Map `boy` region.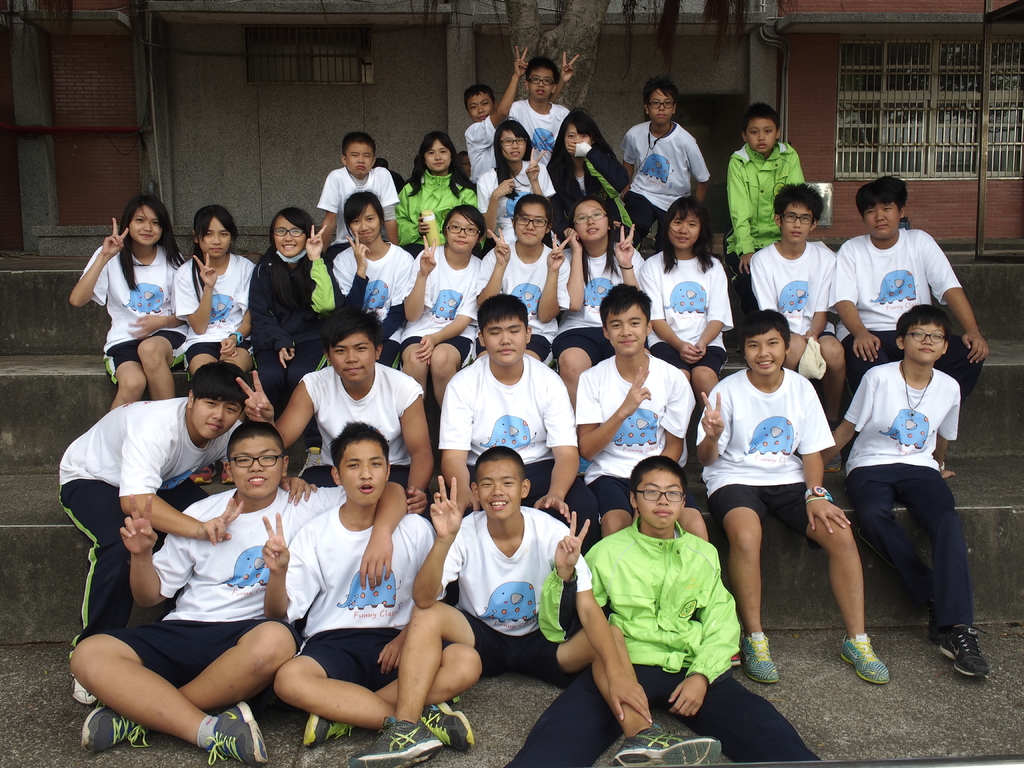
Mapped to [725, 103, 815, 269].
